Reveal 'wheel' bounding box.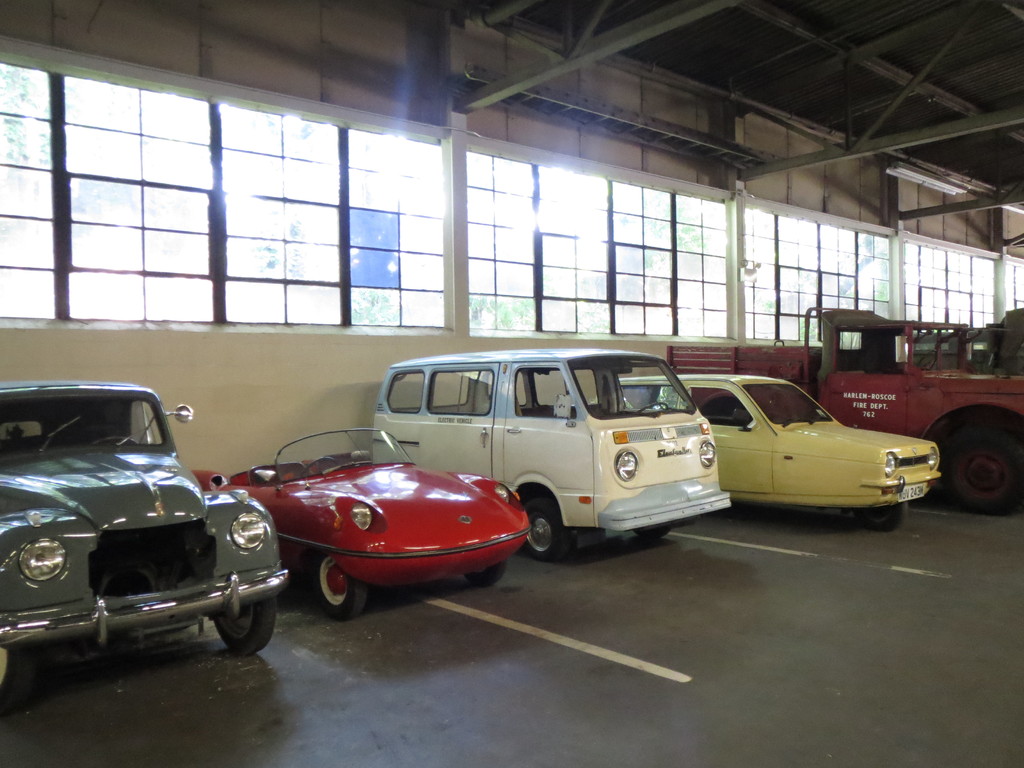
Revealed: x1=522, y1=495, x2=570, y2=563.
